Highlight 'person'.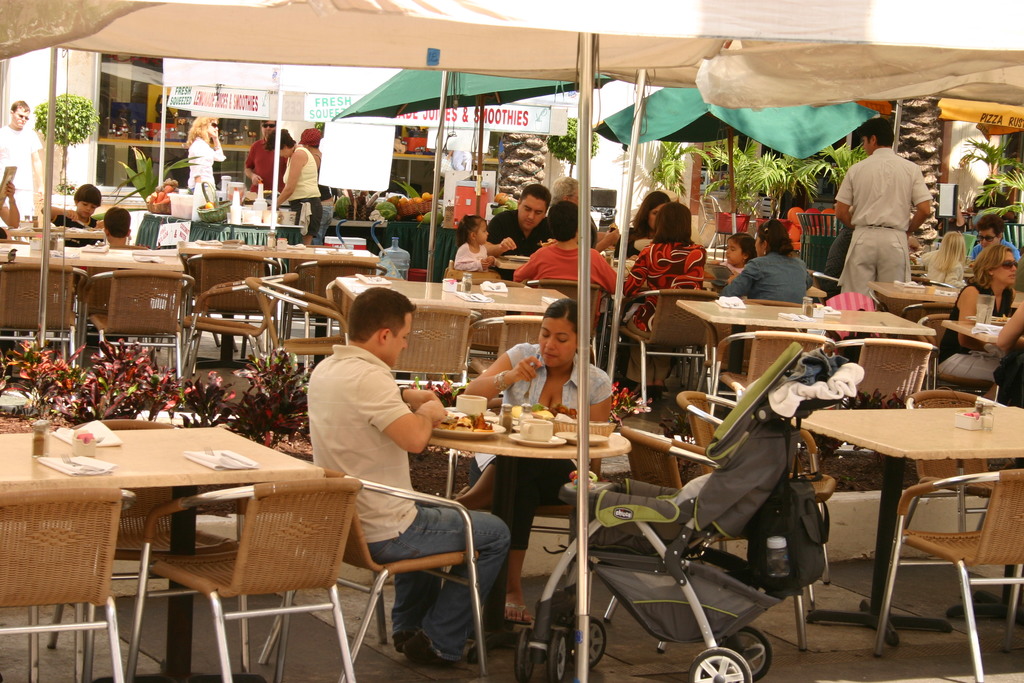
Highlighted region: box(0, 97, 45, 220).
